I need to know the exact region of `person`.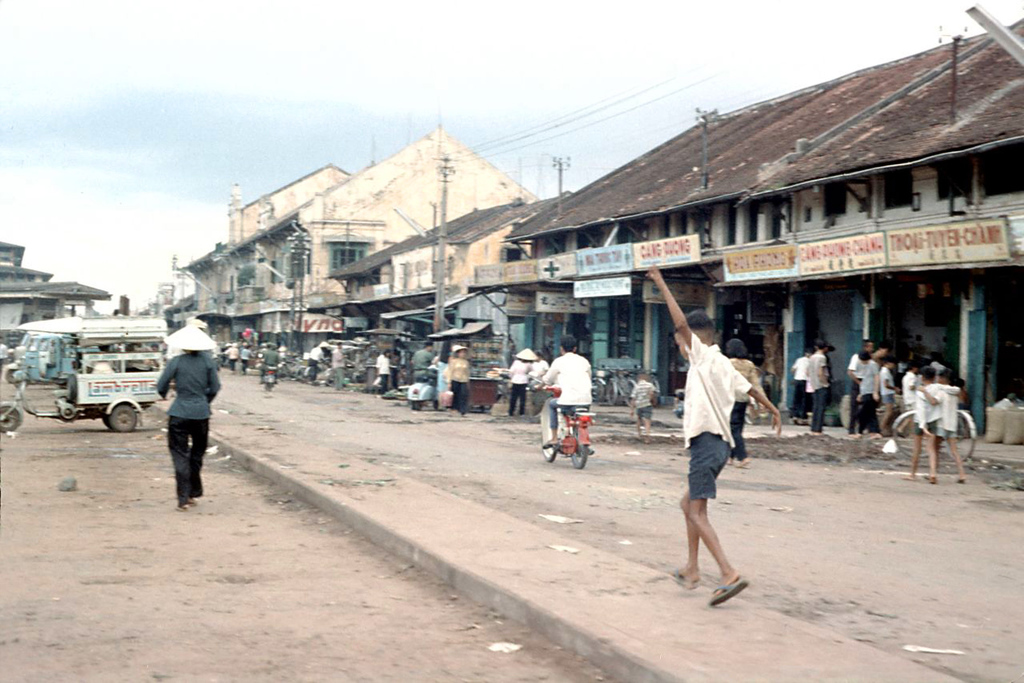
Region: <bbox>909, 362, 947, 478</bbox>.
